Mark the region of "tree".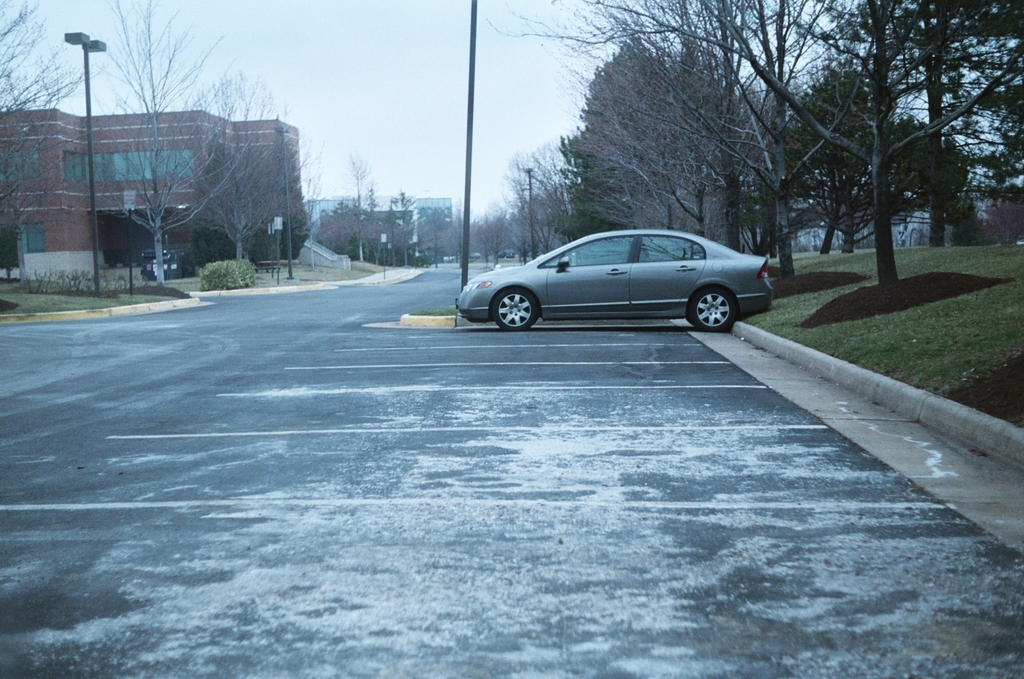
Region: 883:110:966:219.
